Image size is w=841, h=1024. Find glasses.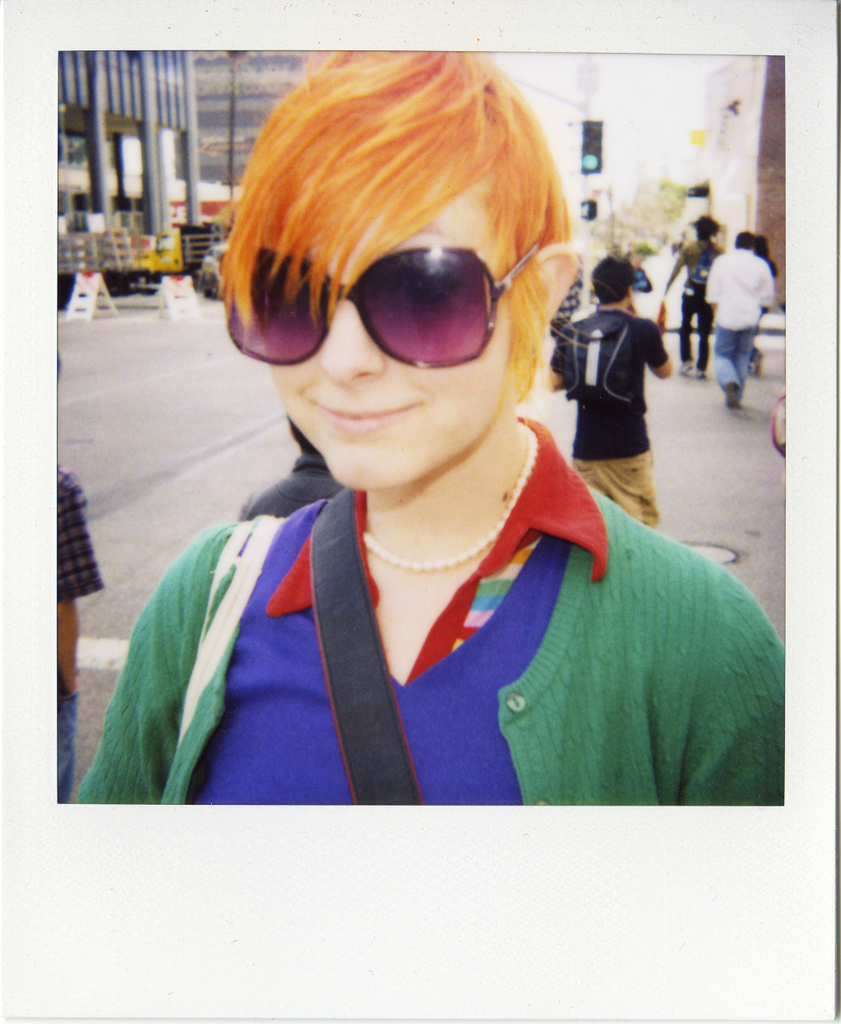
detection(209, 234, 541, 374).
